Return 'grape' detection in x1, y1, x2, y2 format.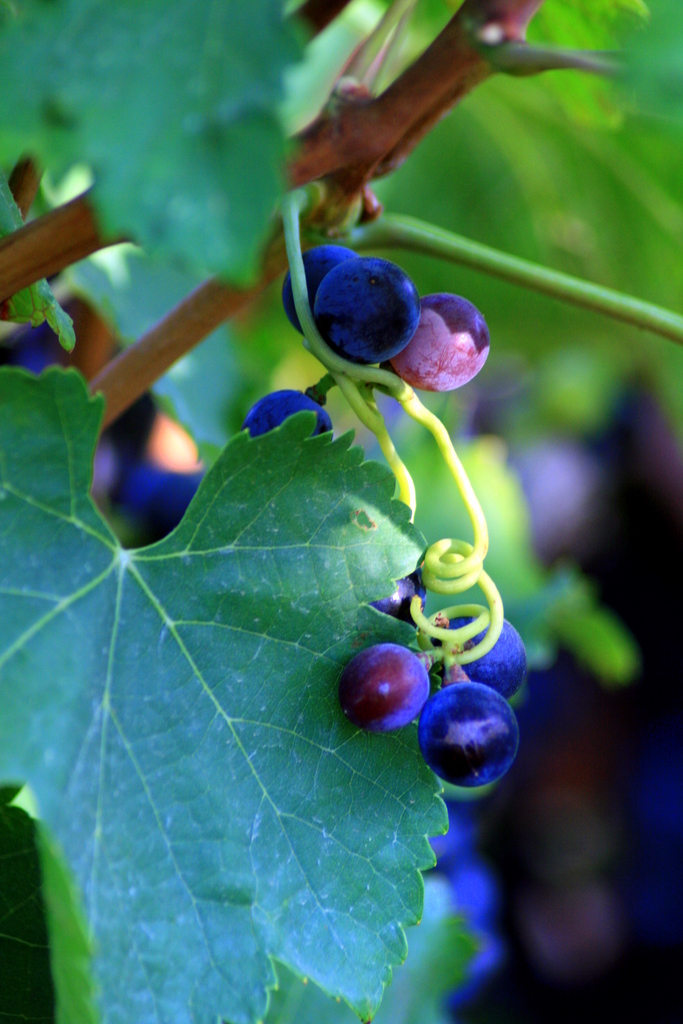
281, 245, 351, 333.
